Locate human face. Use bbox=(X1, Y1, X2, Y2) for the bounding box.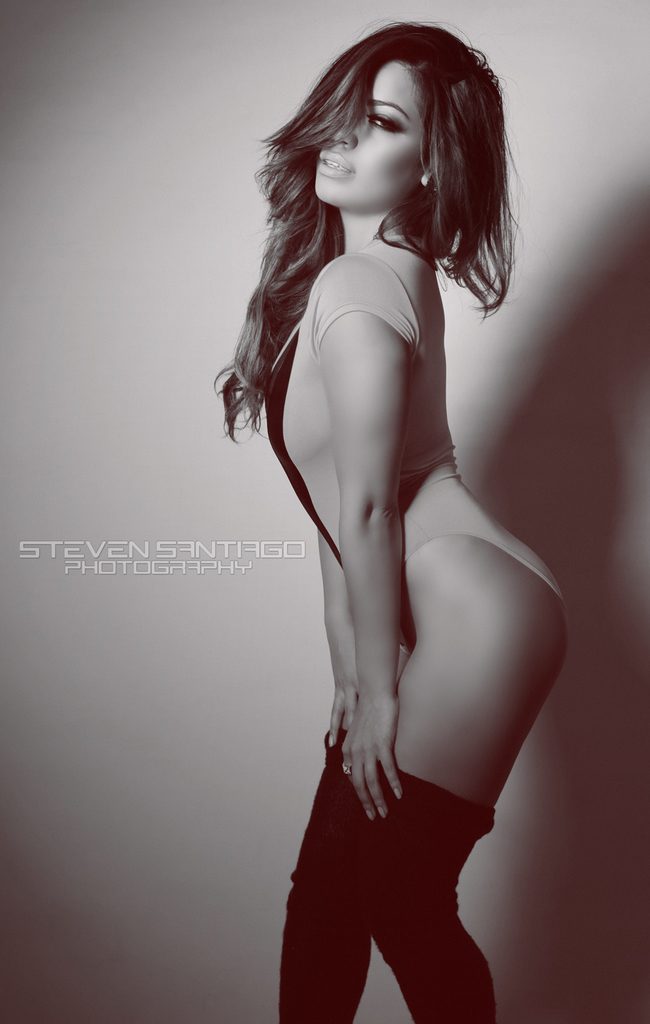
bbox=(311, 58, 431, 210).
